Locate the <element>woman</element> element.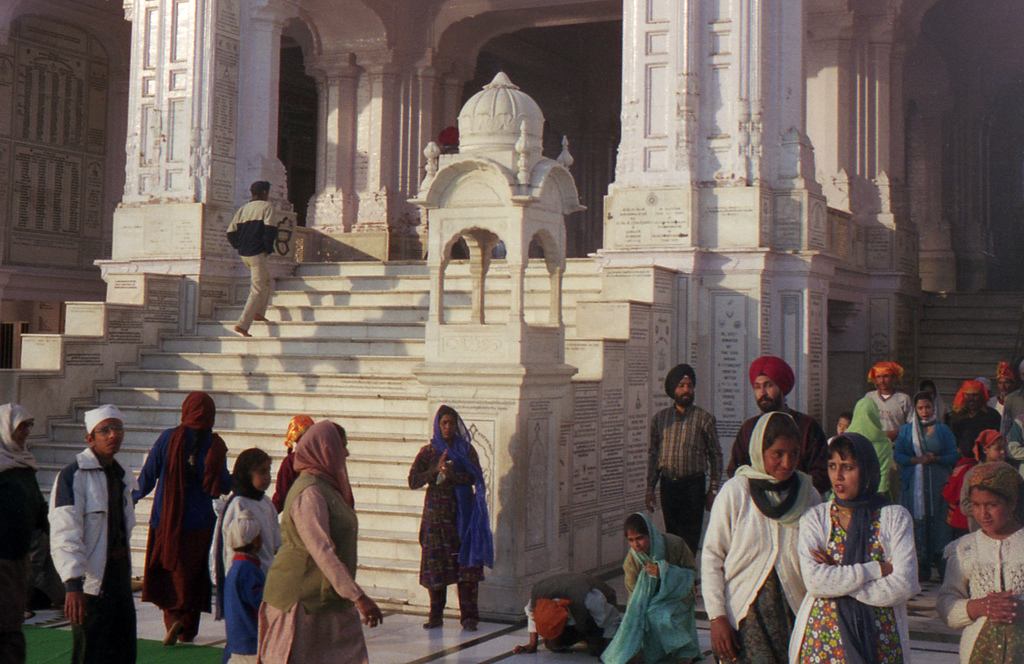
Element bbox: bbox=(932, 468, 1023, 663).
